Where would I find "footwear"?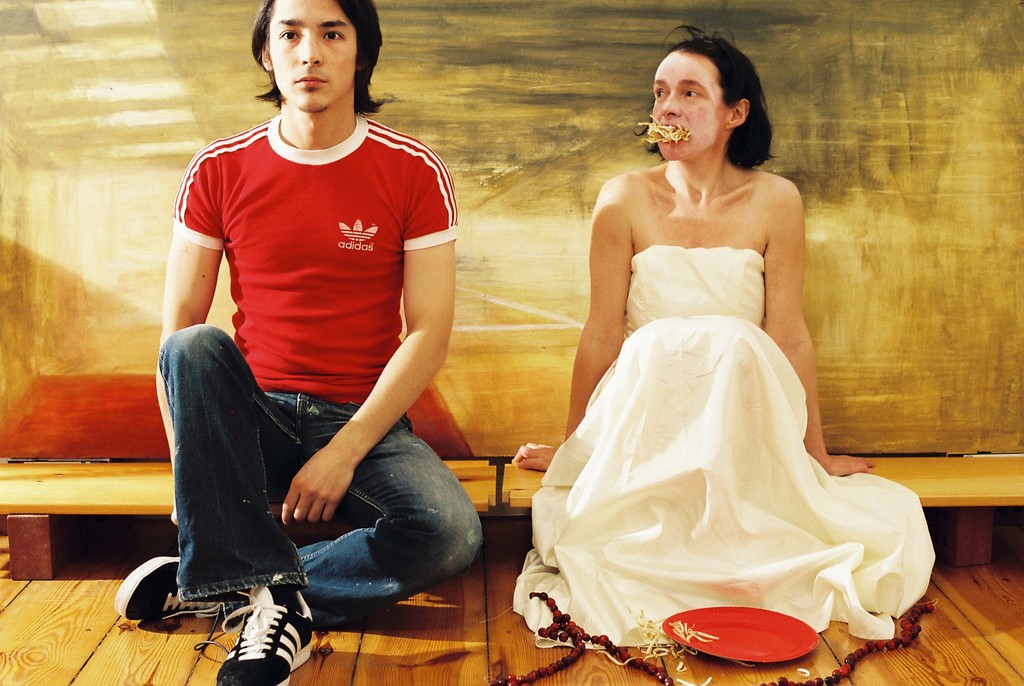
At 215 569 328 683.
